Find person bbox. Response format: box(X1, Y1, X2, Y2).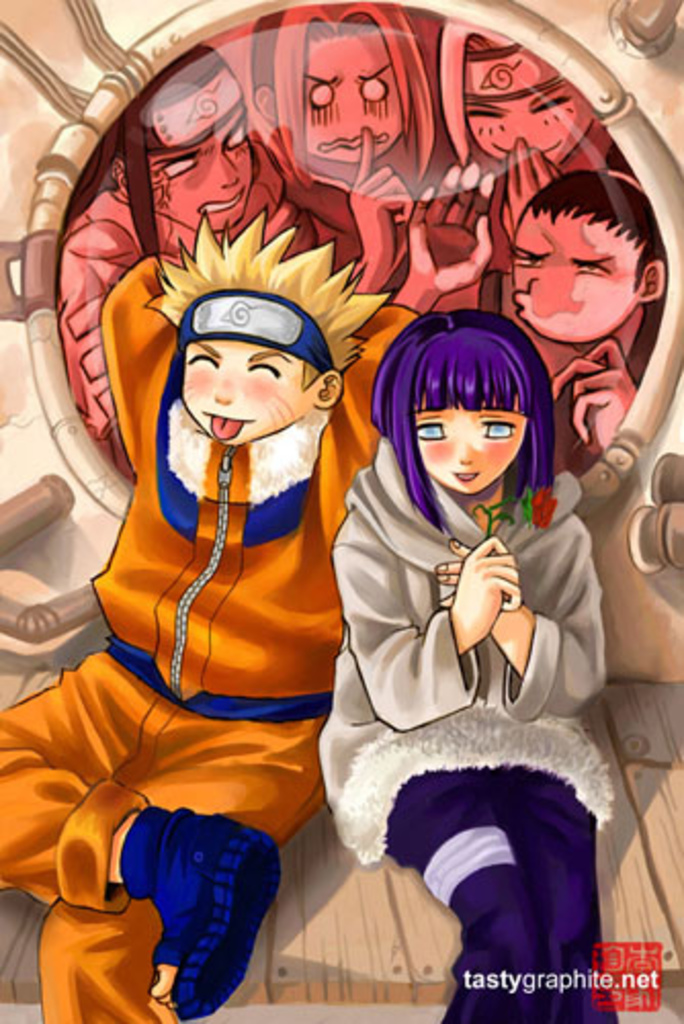
box(500, 172, 670, 477).
